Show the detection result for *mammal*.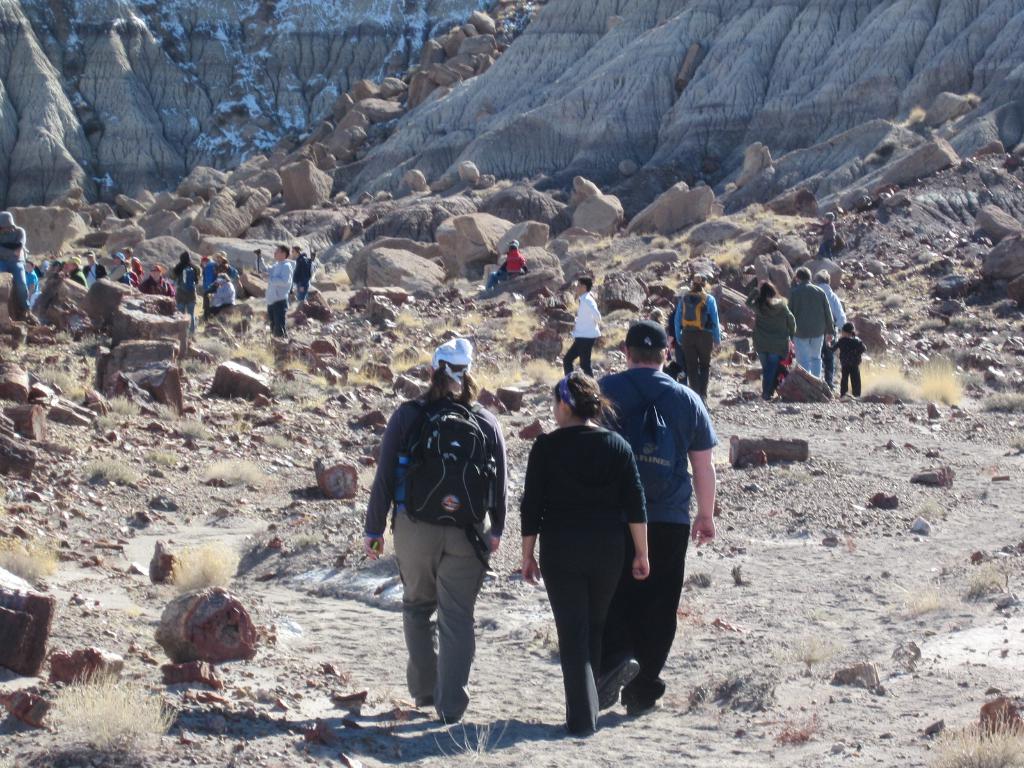
{"left": 254, "top": 245, "right": 295, "bottom": 335}.
